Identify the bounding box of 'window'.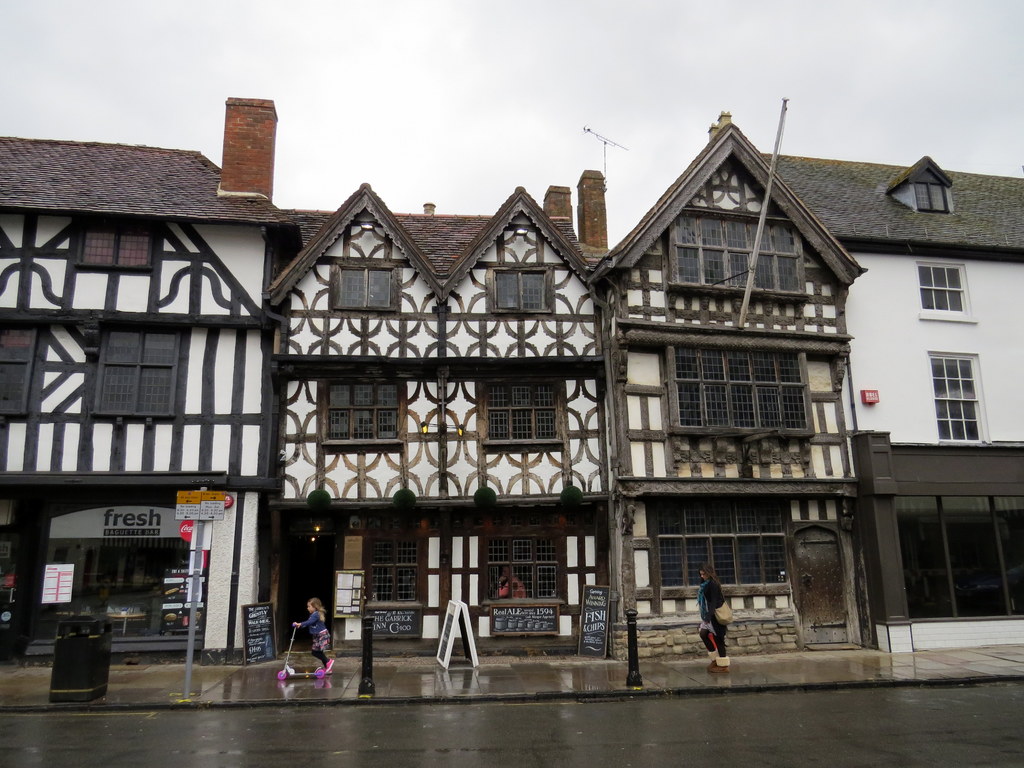
{"left": 920, "top": 264, "right": 964, "bottom": 309}.
